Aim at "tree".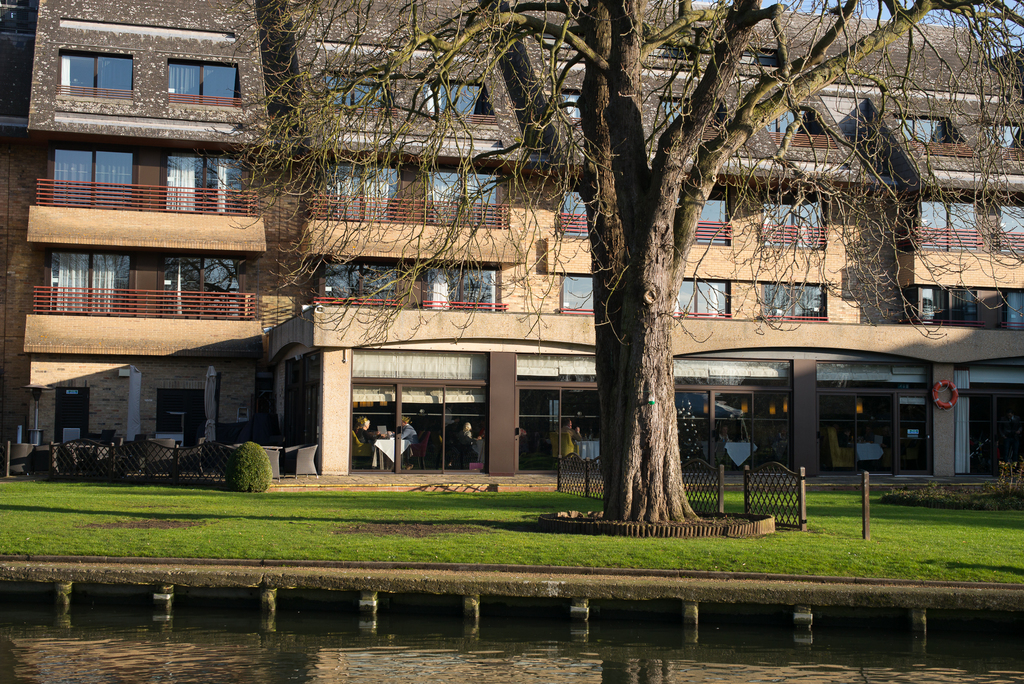
Aimed at select_region(569, 111, 738, 542).
